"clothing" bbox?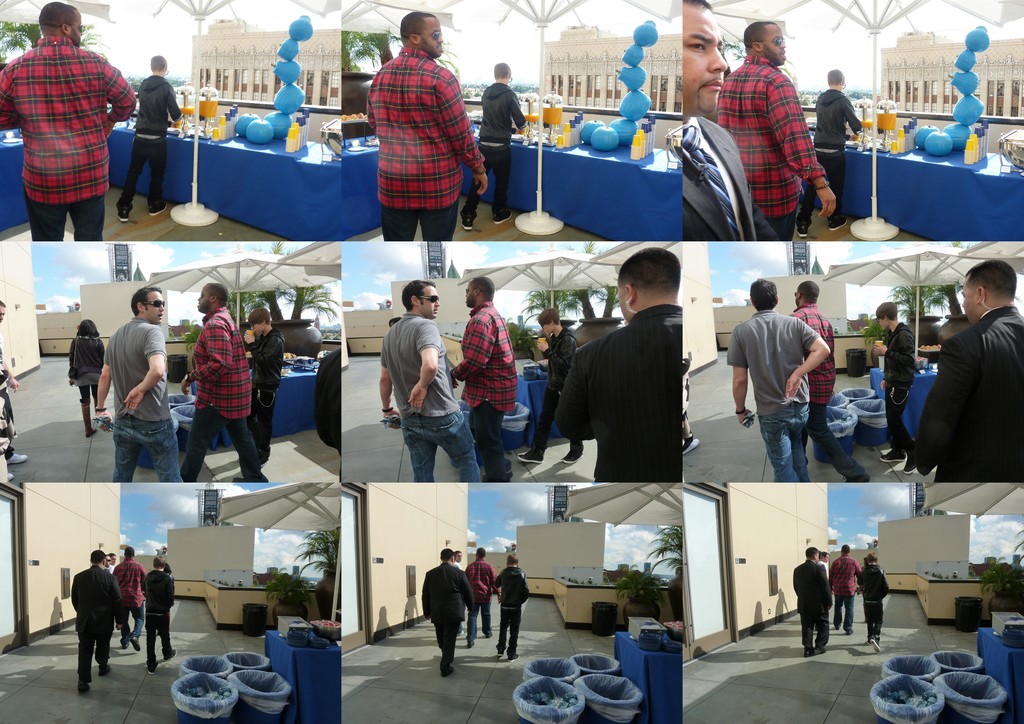
[425, 559, 479, 665]
